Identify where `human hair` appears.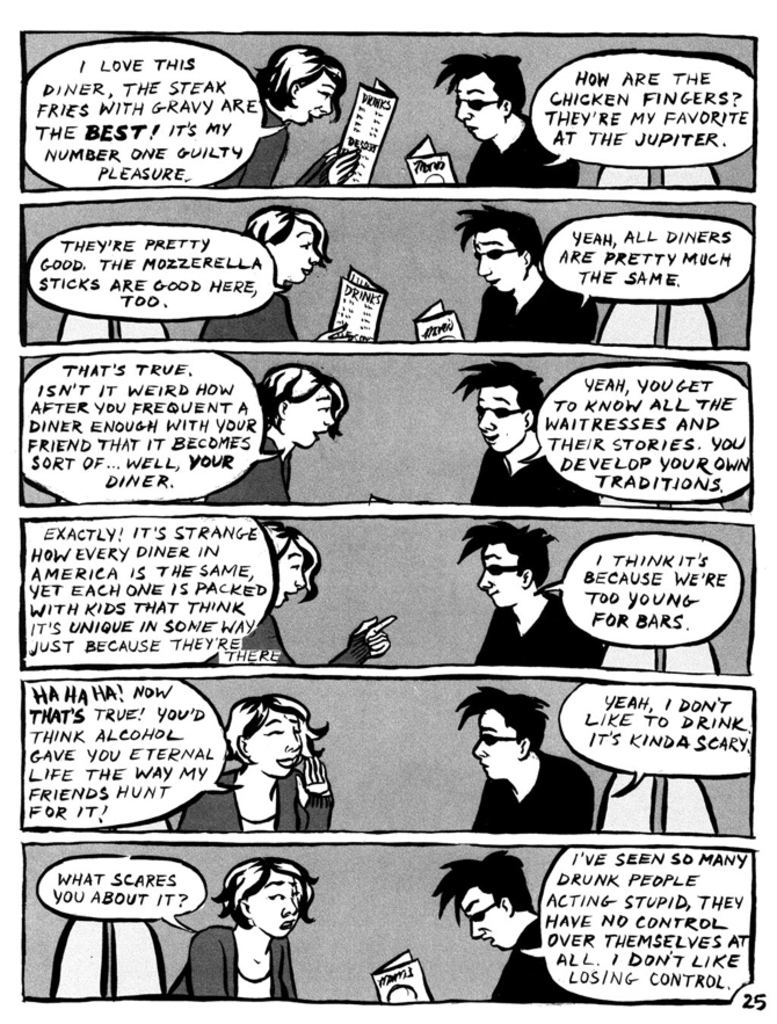
Appears at 256:513:326:604.
